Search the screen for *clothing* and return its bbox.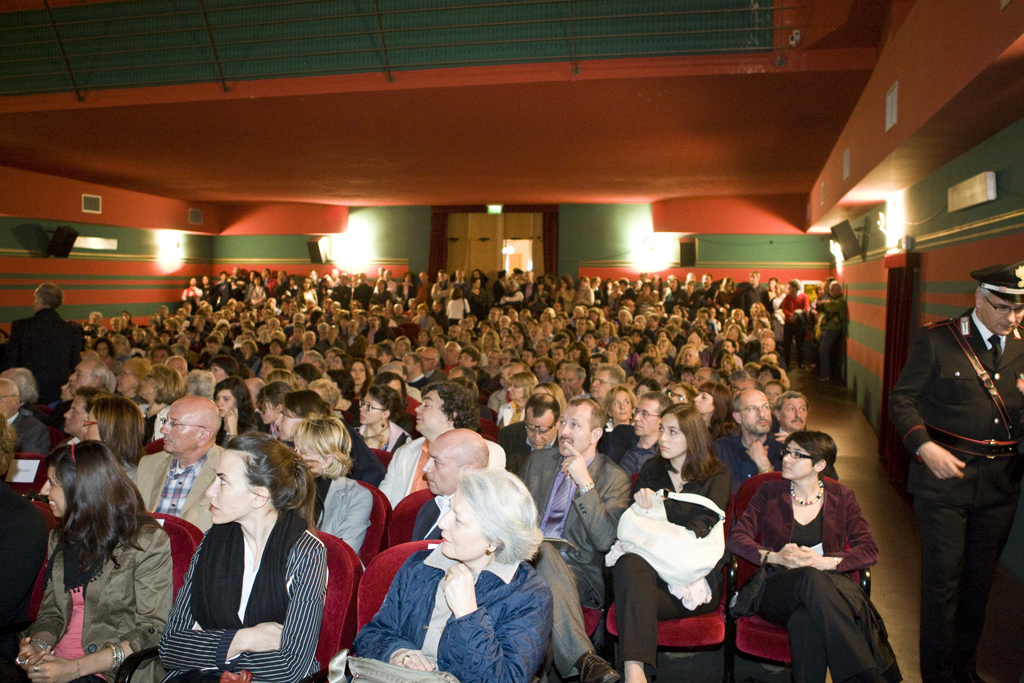
Found: BBox(0, 482, 48, 682).
